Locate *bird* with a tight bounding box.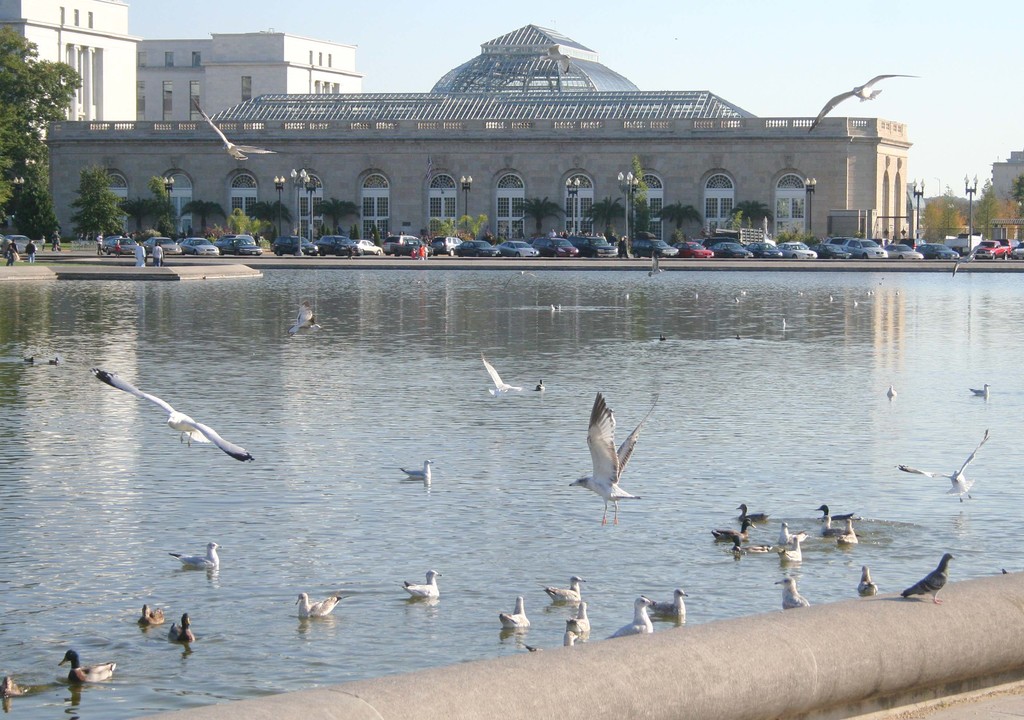
x1=481 y1=356 x2=528 y2=395.
